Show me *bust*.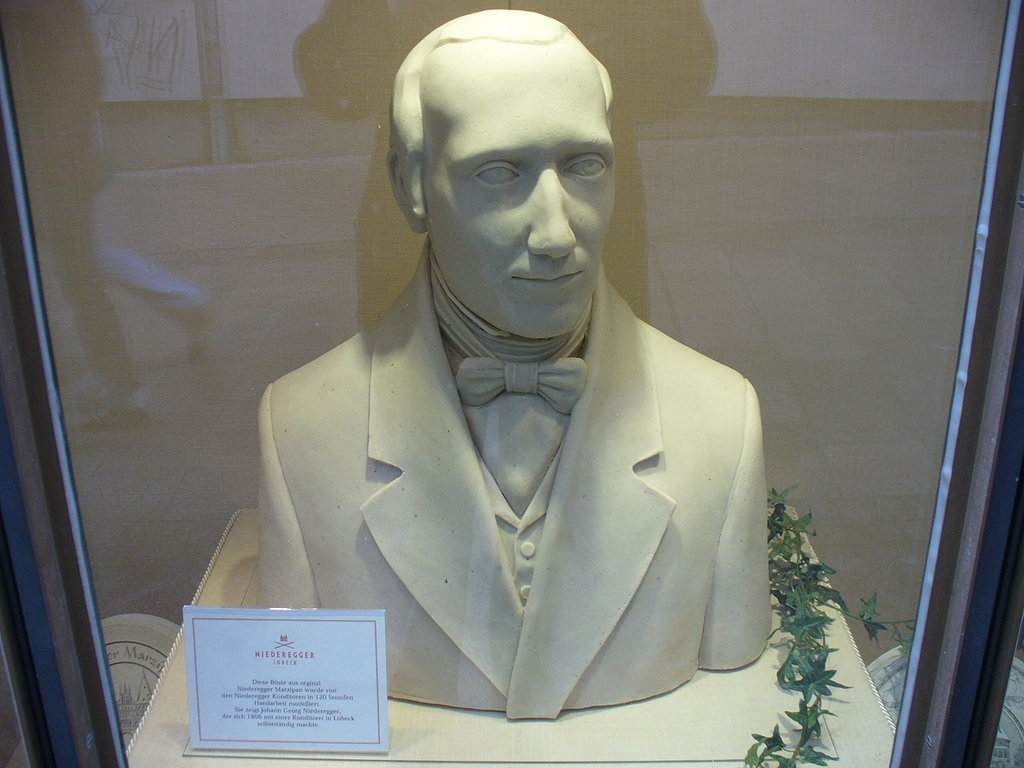
*bust* is here: box=[251, 7, 775, 718].
